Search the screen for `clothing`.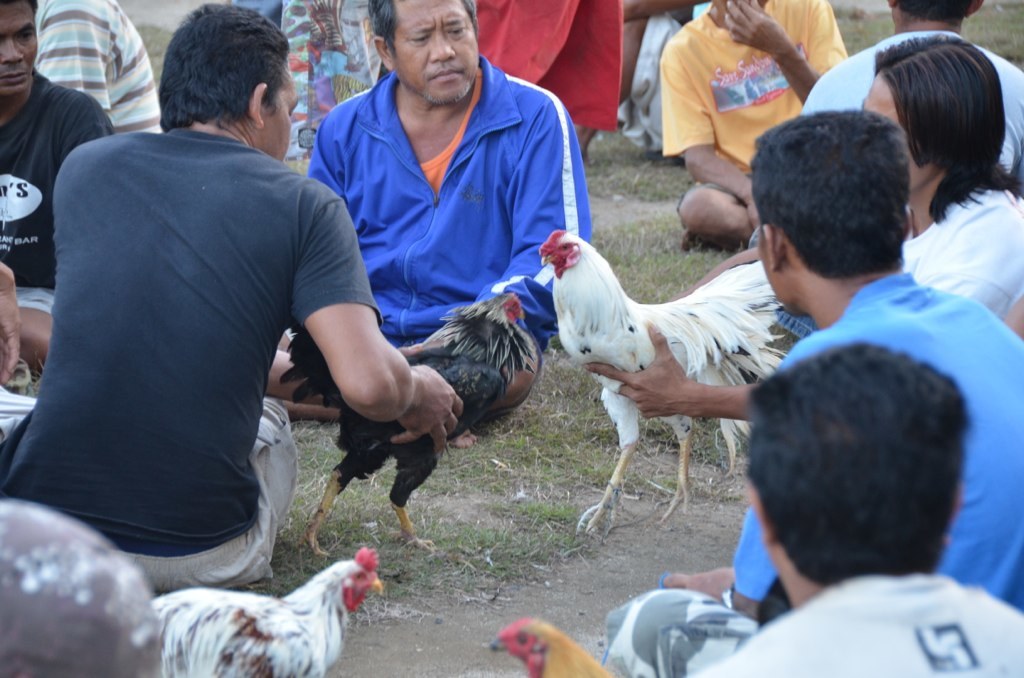
Found at [698, 571, 1023, 677].
